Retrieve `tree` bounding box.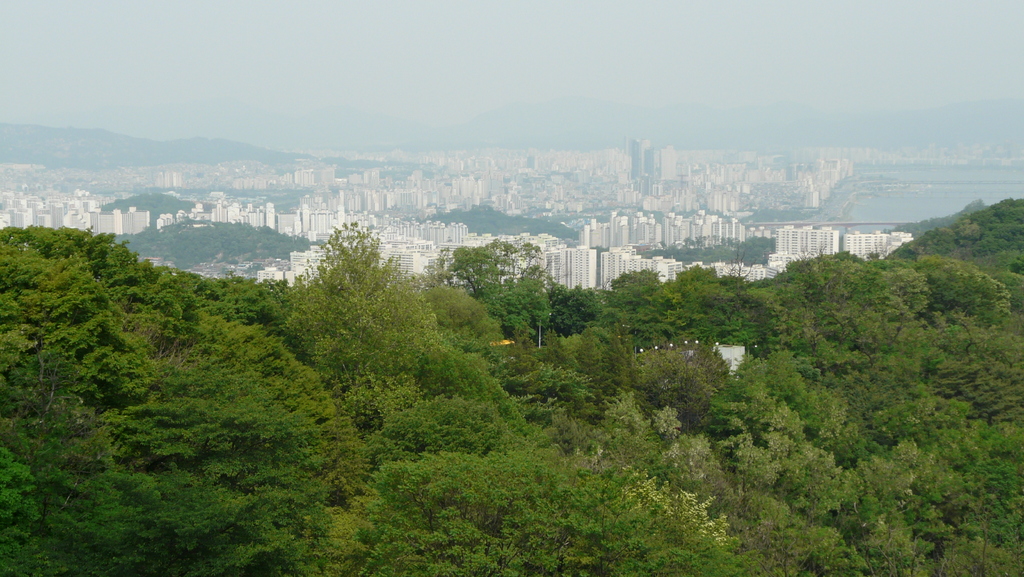
Bounding box: [x1=278, y1=197, x2=439, y2=440].
